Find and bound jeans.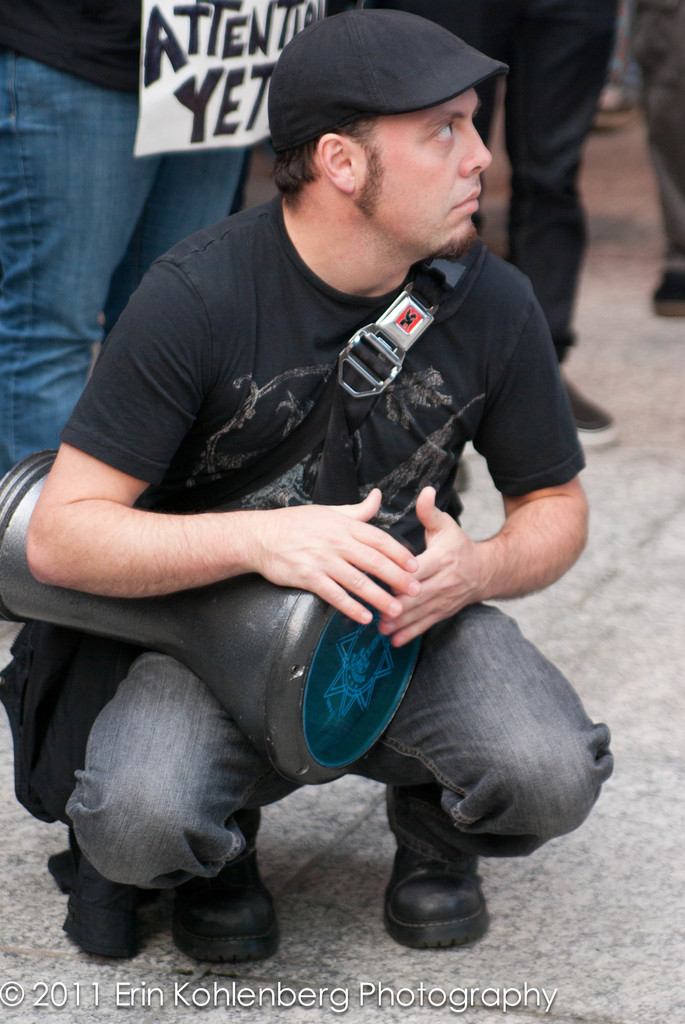
Bound: bbox=(85, 582, 602, 913).
